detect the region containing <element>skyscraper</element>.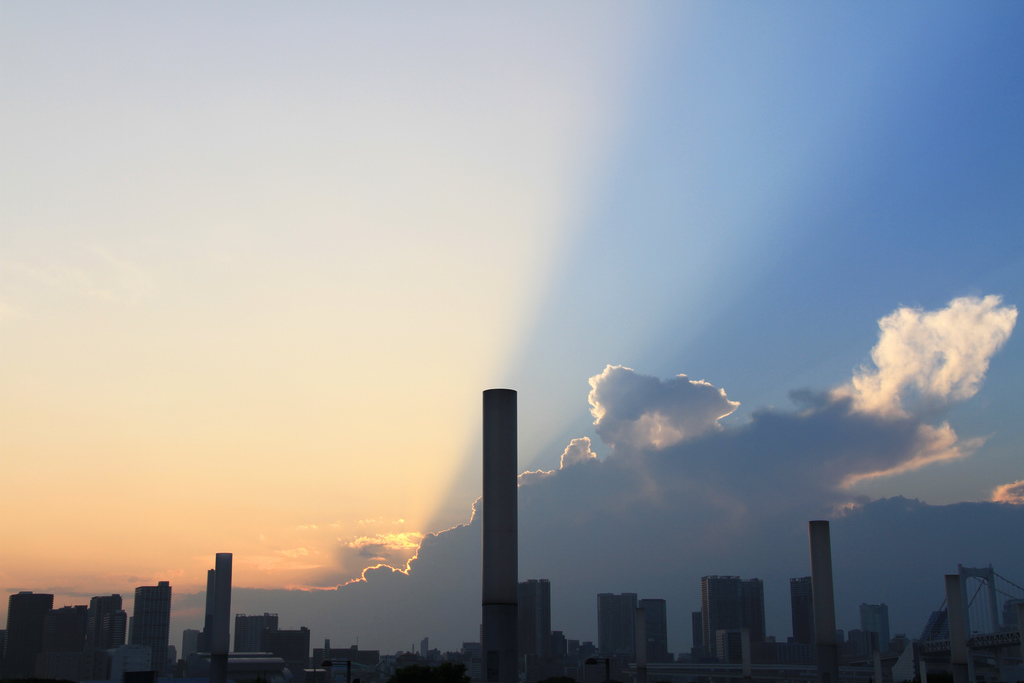
l=89, t=589, r=120, b=682.
